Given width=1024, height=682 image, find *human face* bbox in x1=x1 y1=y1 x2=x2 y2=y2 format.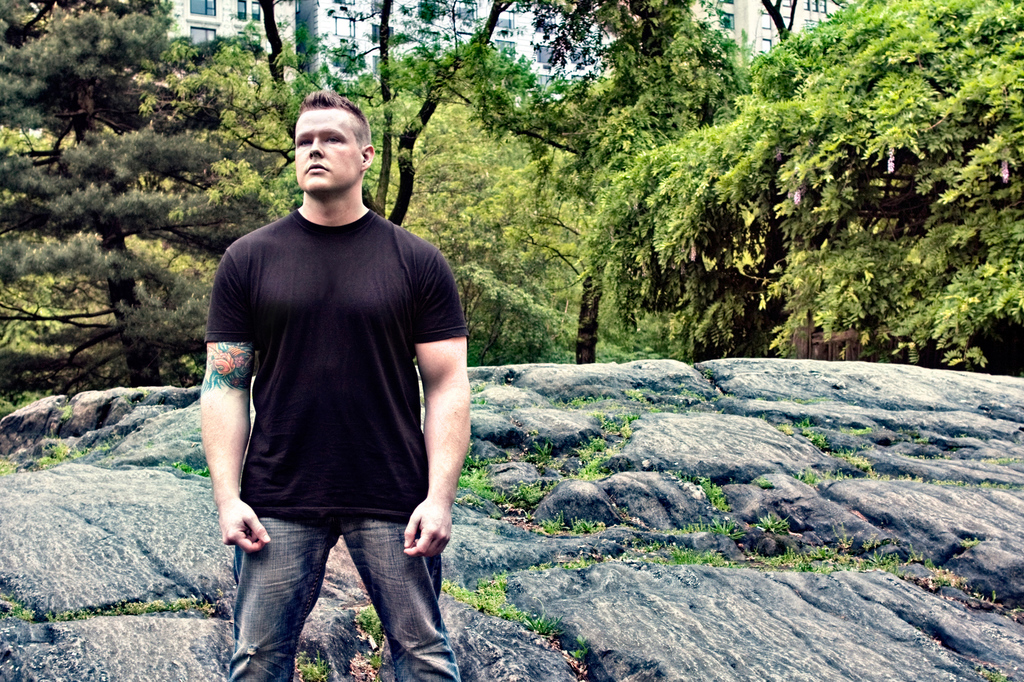
x1=294 y1=109 x2=358 y2=194.
